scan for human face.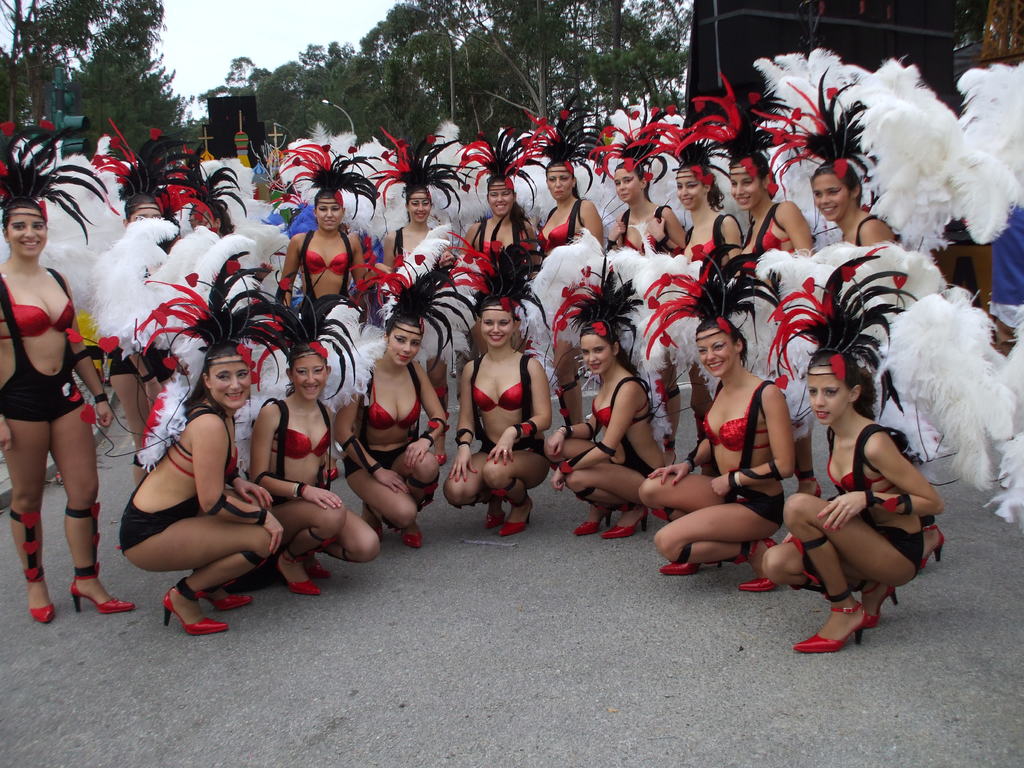
Scan result: bbox=[730, 162, 756, 211].
